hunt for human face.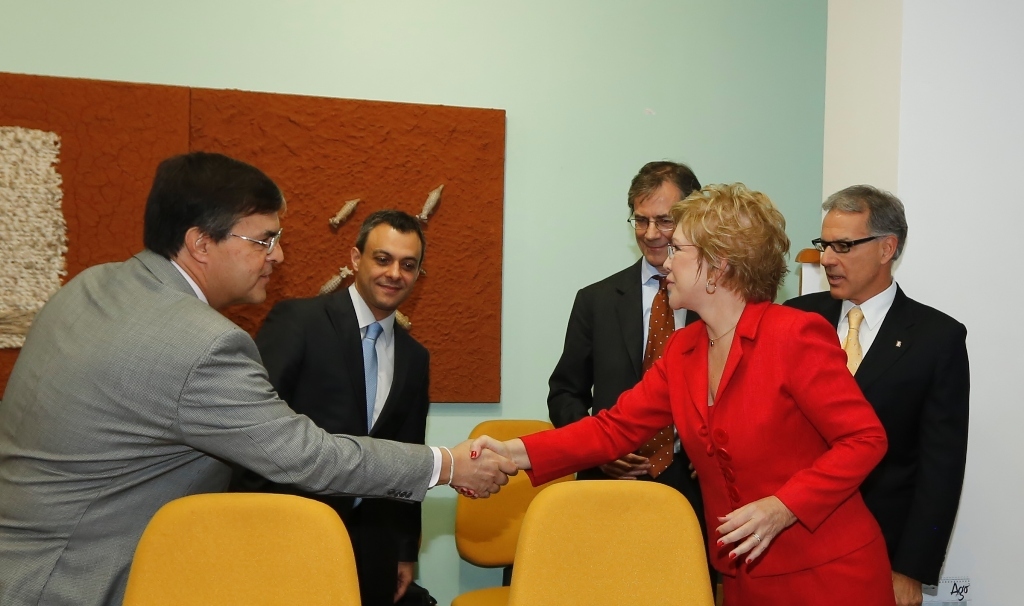
Hunted down at [359, 217, 423, 308].
